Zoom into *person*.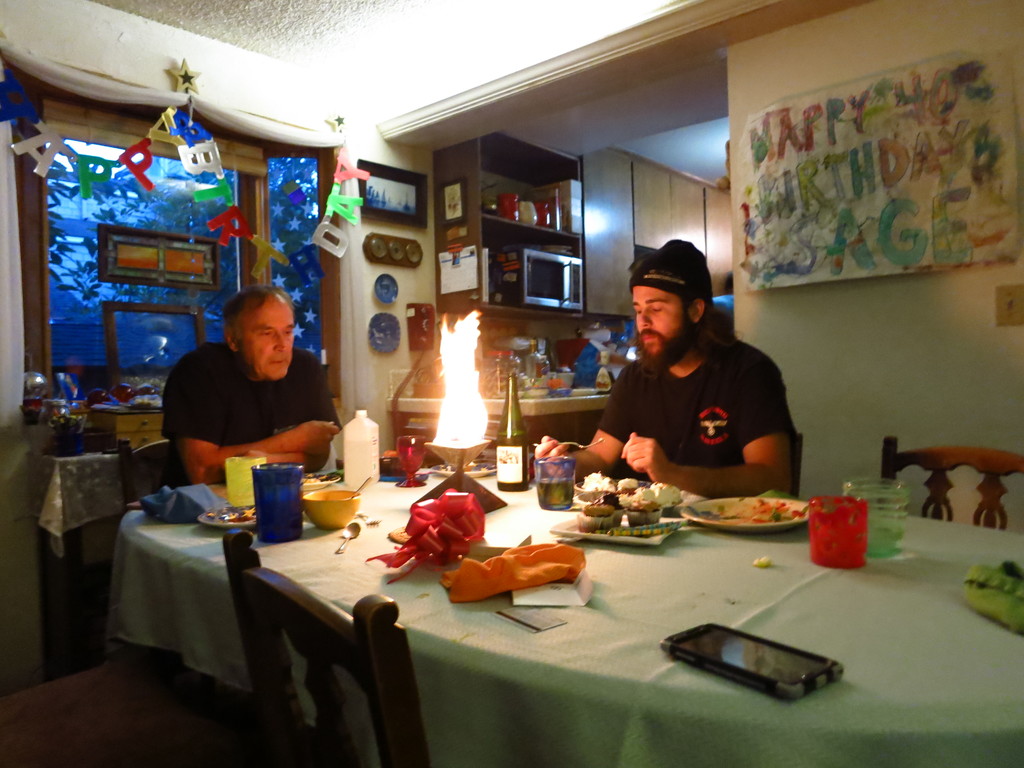
Zoom target: (585,244,790,519).
